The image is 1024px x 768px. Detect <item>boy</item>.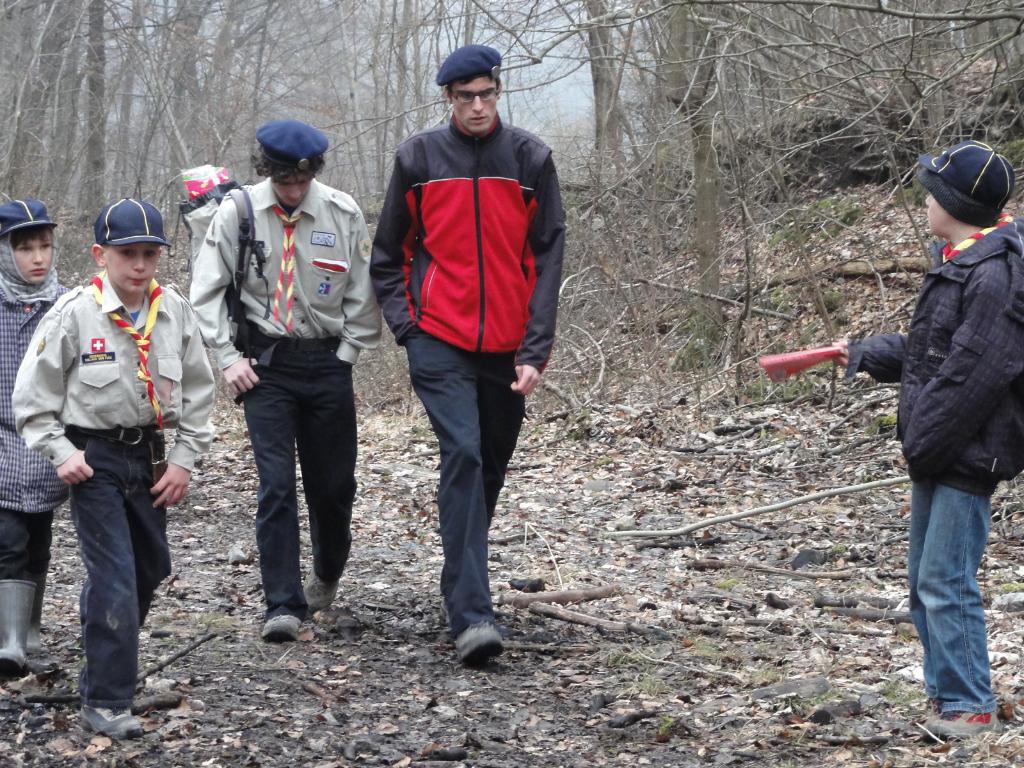
Detection: Rect(9, 199, 211, 729).
